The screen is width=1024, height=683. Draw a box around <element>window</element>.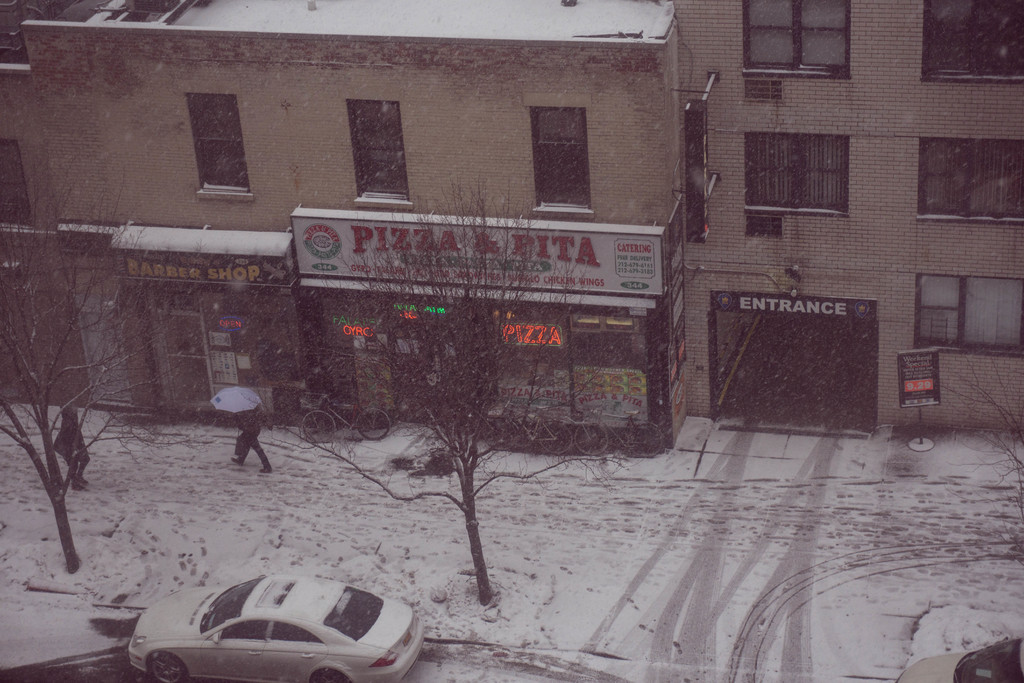
x1=182, y1=94, x2=253, y2=199.
